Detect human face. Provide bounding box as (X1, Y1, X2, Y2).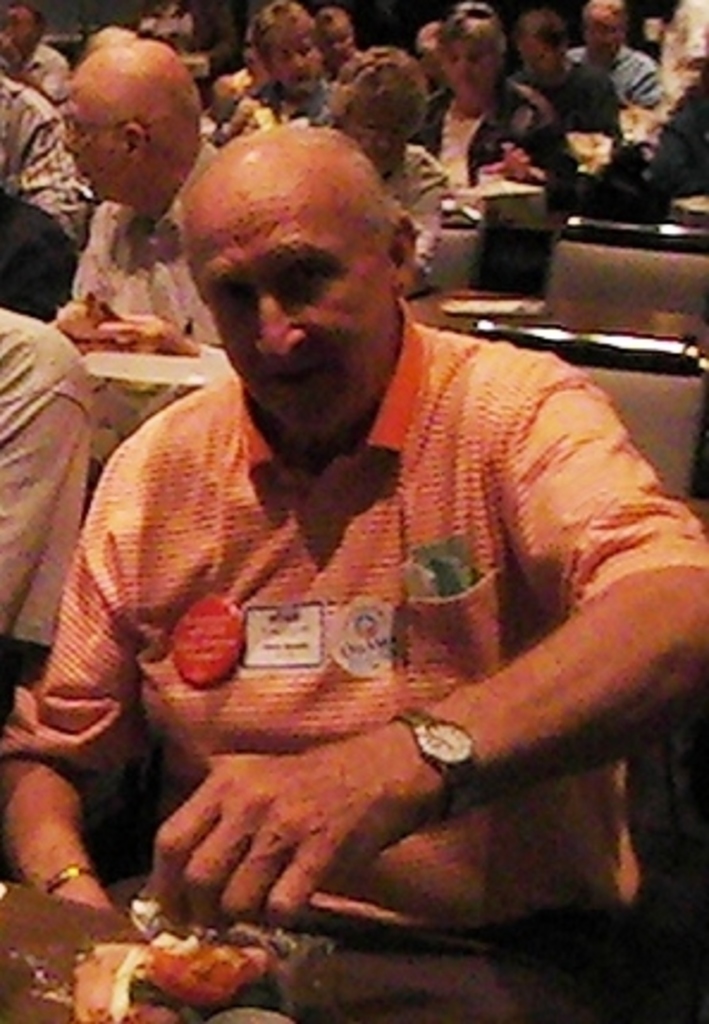
(184, 184, 394, 446).
